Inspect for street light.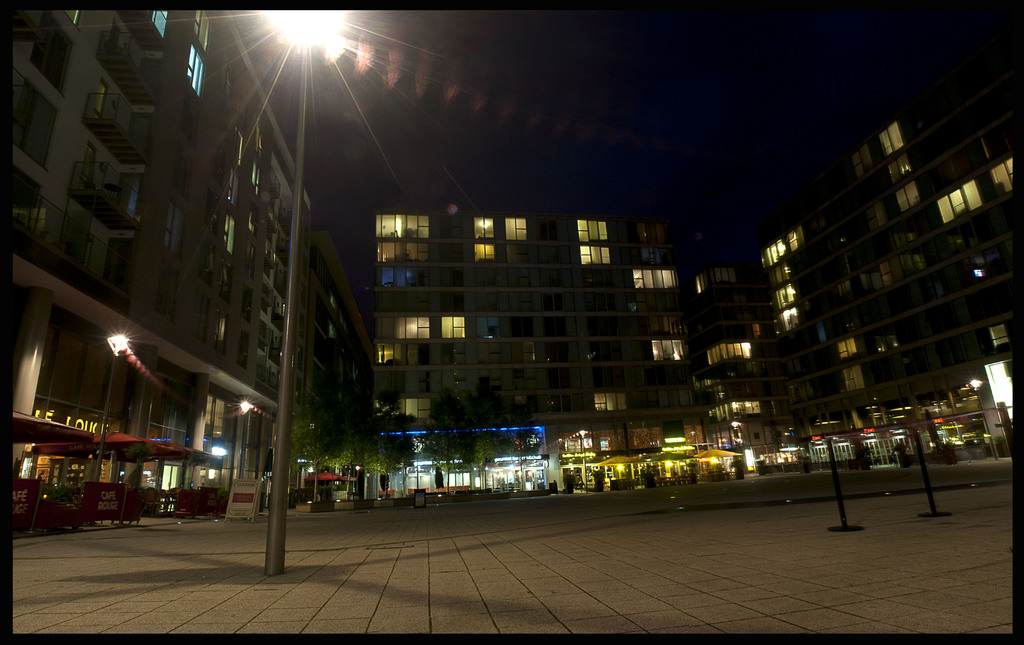
Inspection: {"x1": 963, "y1": 376, "x2": 997, "y2": 460}.
